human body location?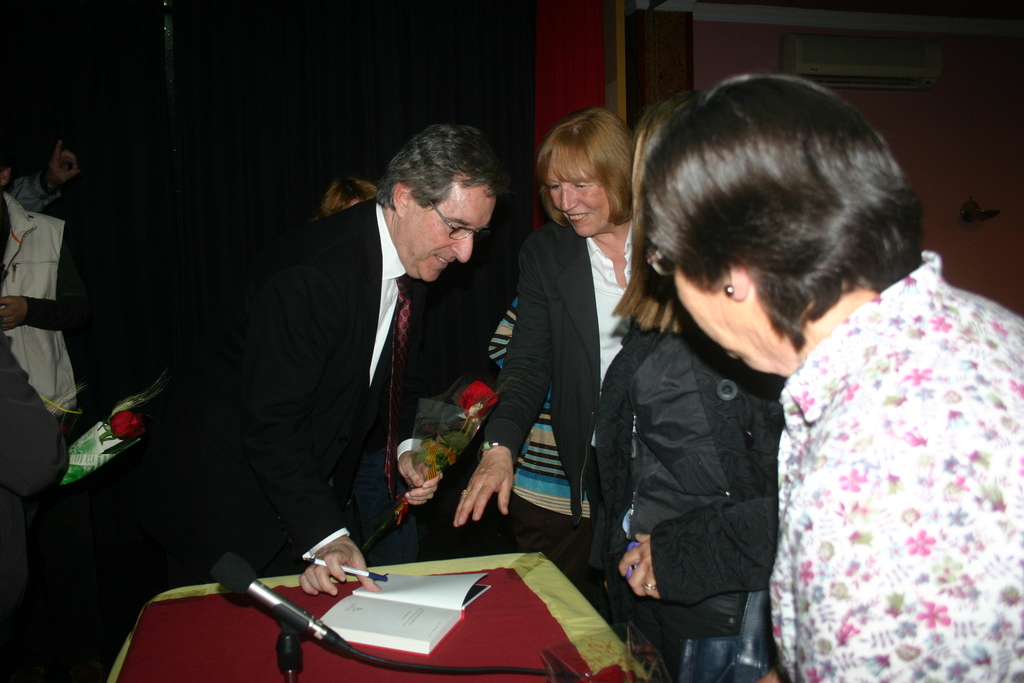
<box>480,103,659,608</box>
